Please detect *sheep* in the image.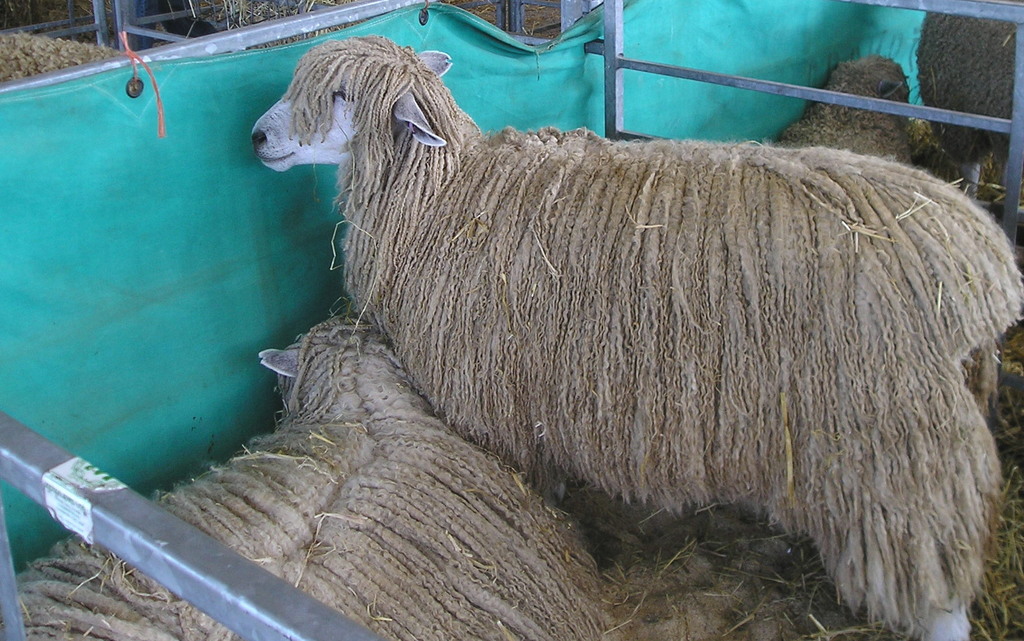
pyautogui.locateOnScreen(776, 52, 910, 169).
